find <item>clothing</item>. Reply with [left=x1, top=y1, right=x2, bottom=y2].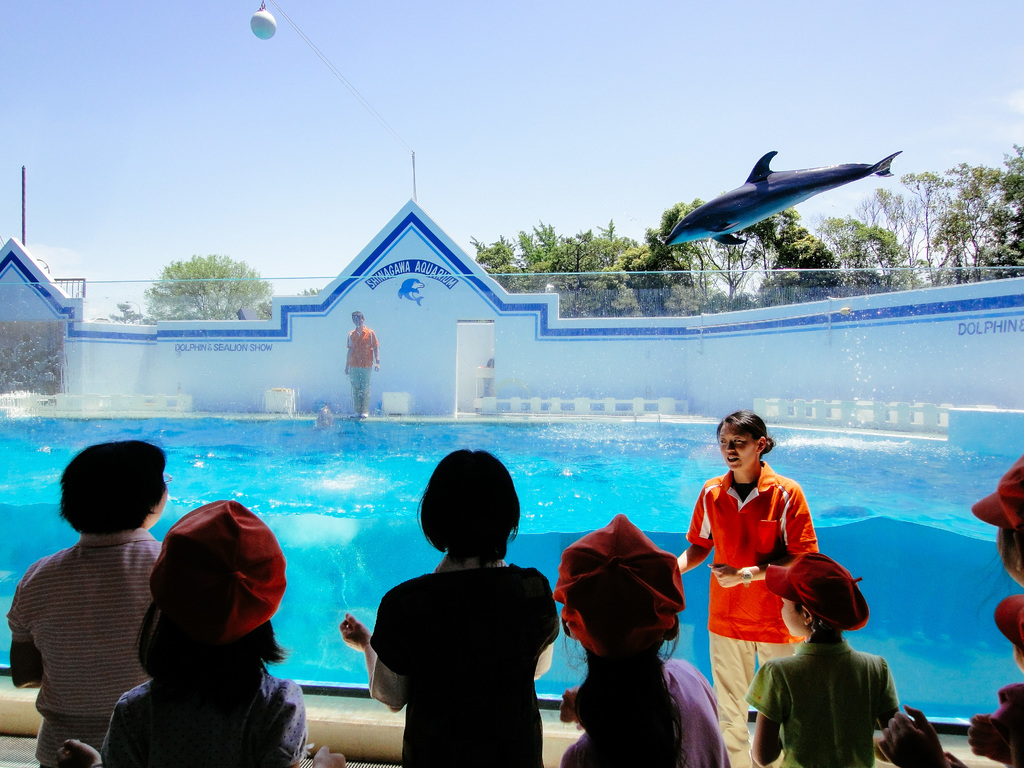
[left=680, top=460, right=824, bottom=765].
